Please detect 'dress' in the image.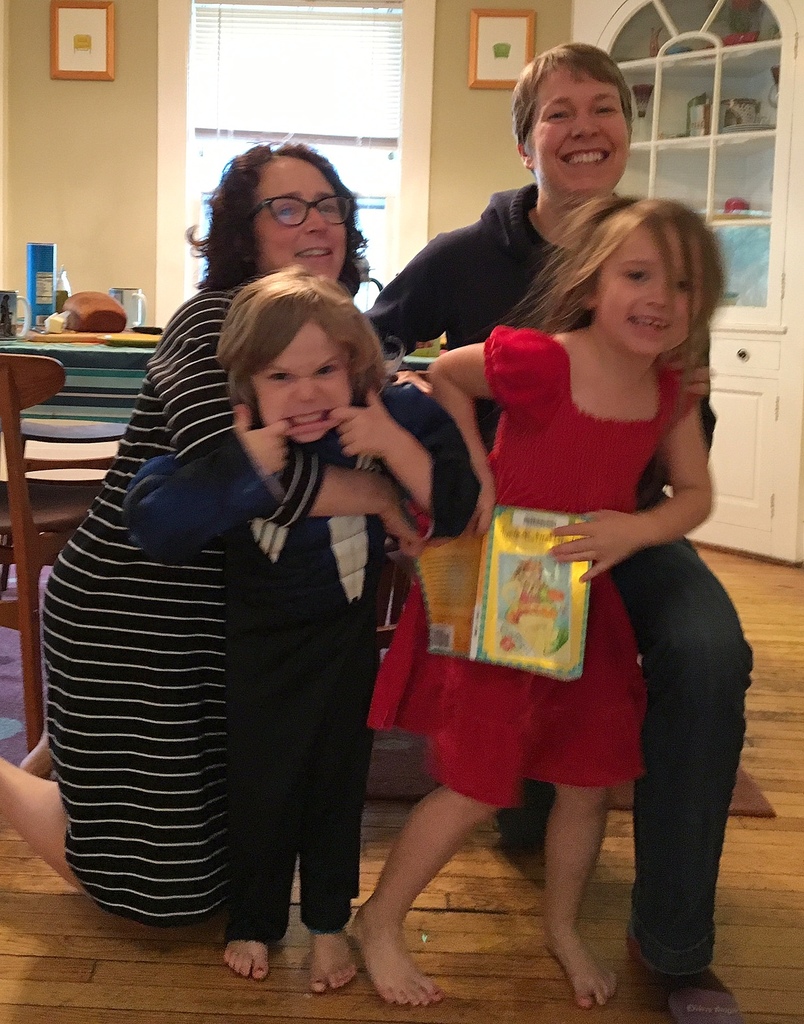
box=[361, 323, 705, 813].
